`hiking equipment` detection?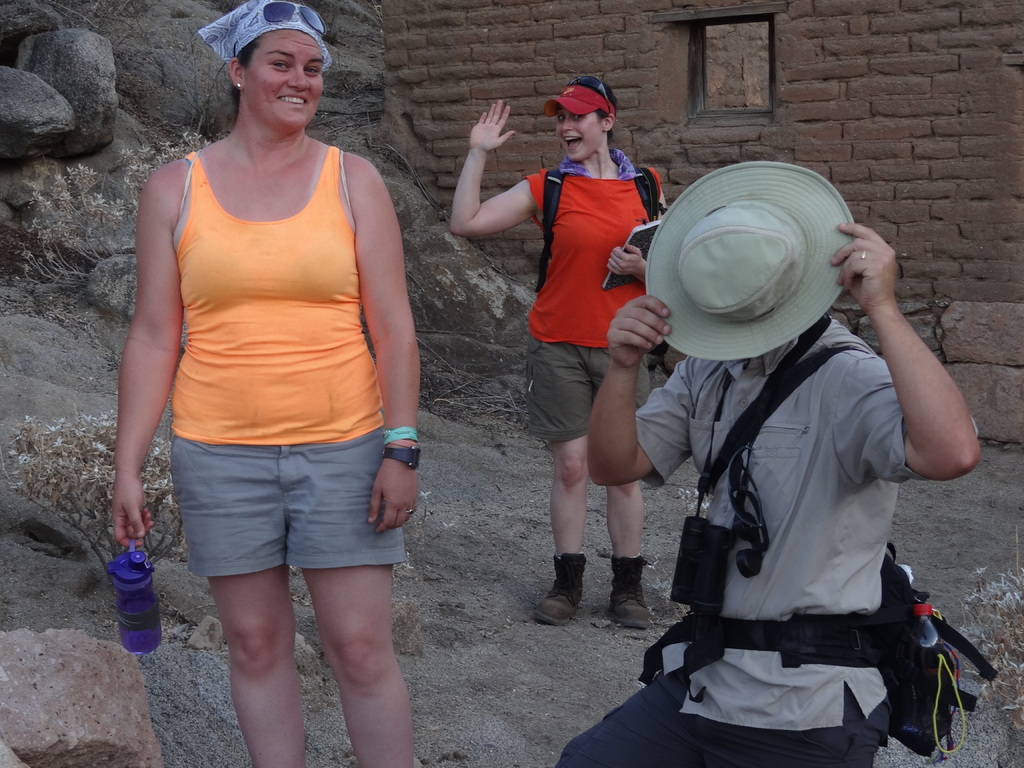
633/315/995/757
